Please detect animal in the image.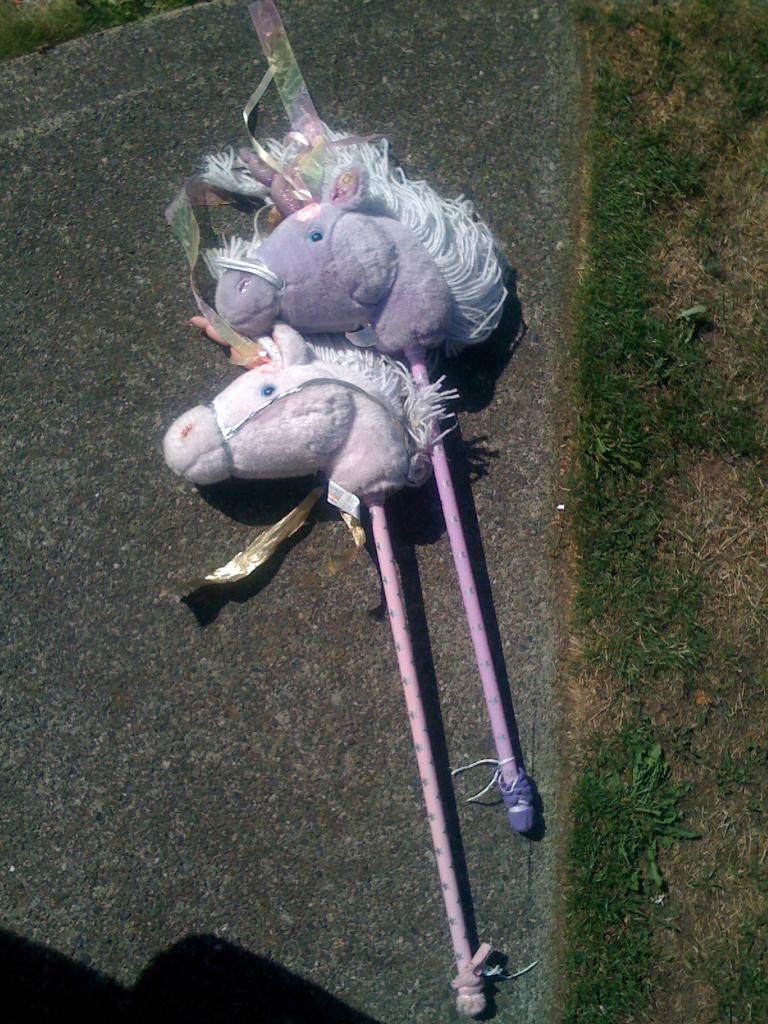
168/325/459/539.
